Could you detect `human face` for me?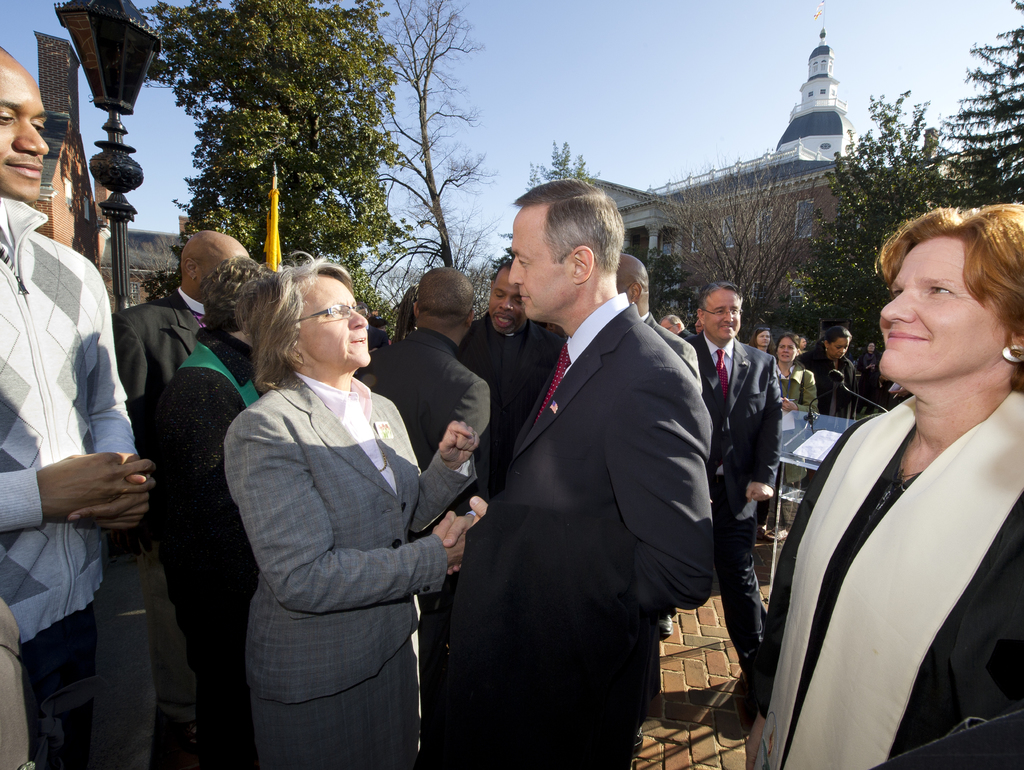
Detection result: 778 338 796 359.
